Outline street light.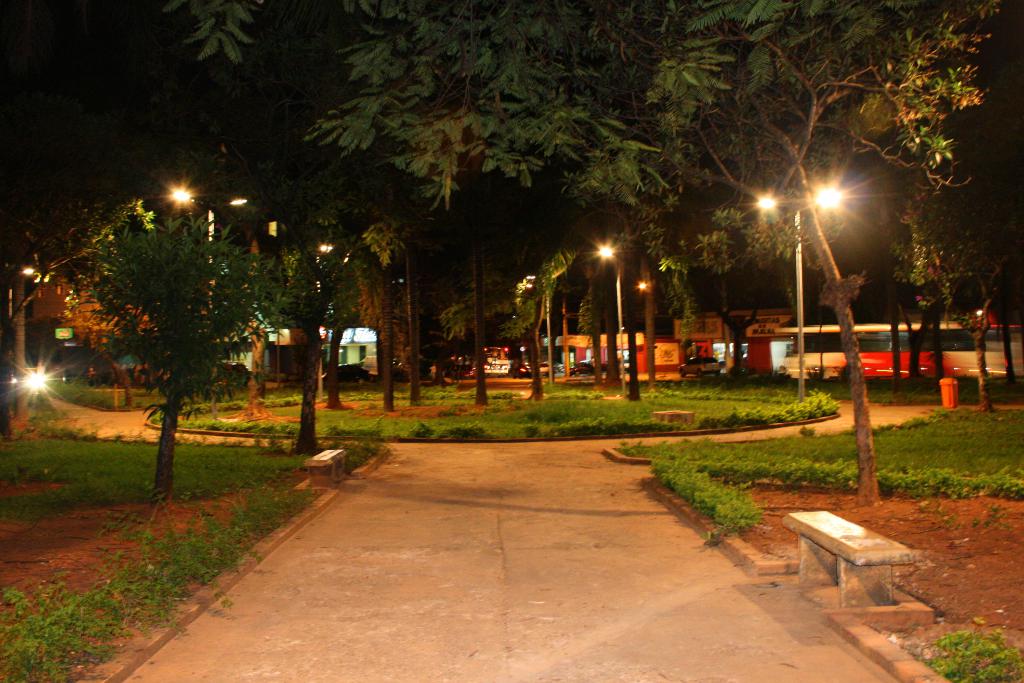
Outline: 596:241:628:395.
